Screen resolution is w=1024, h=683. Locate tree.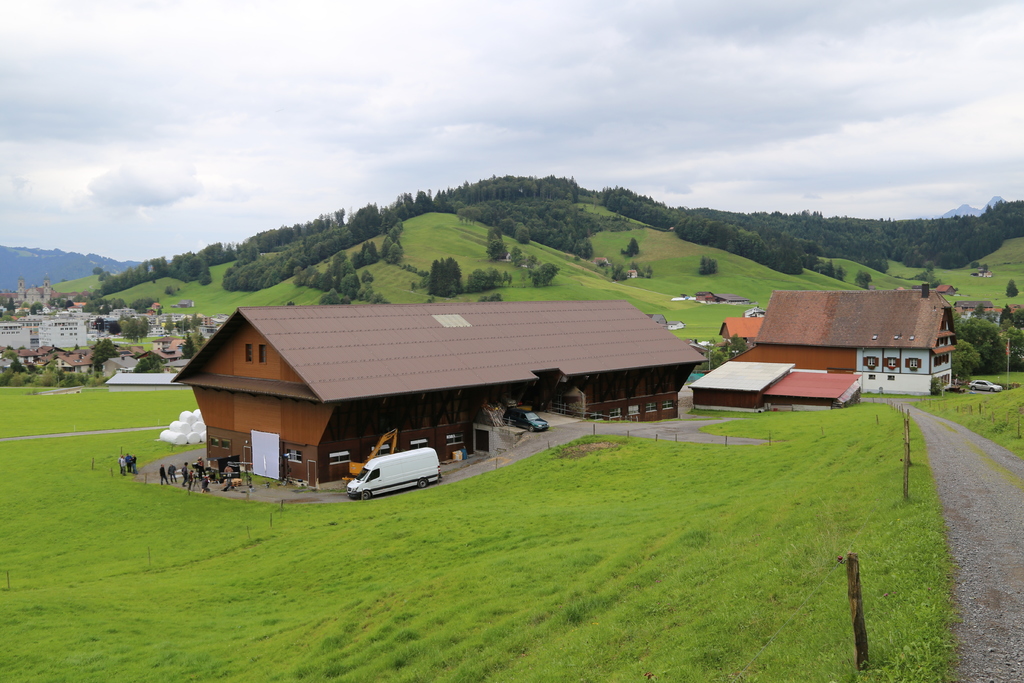
<region>462, 268, 496, 293</region>.
